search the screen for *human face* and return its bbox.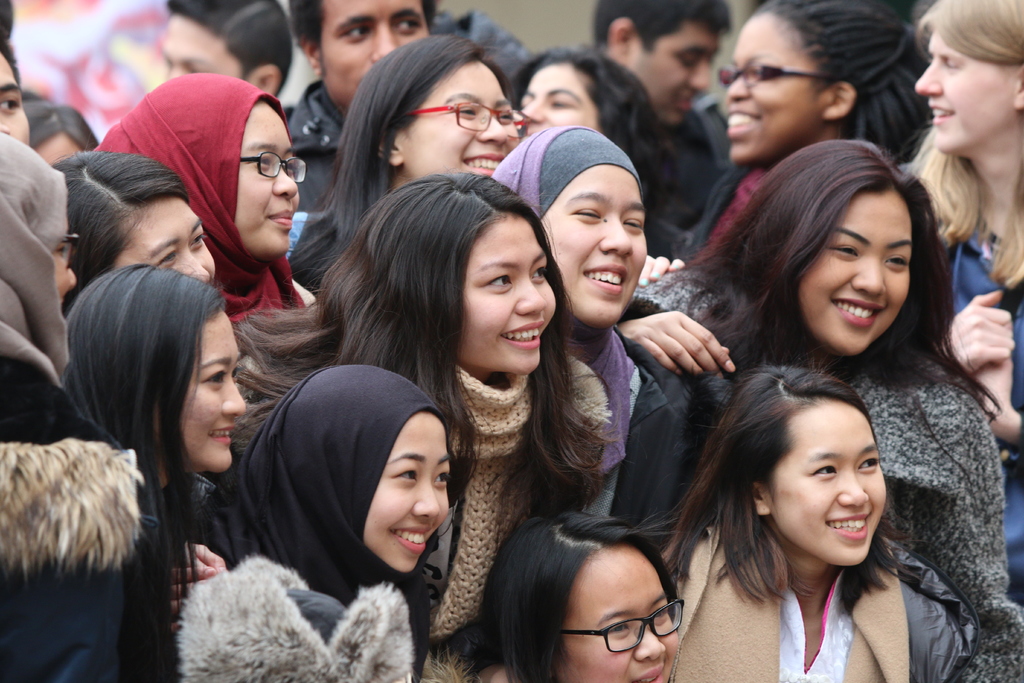
Found: <box>766,400,890,567</box>.
